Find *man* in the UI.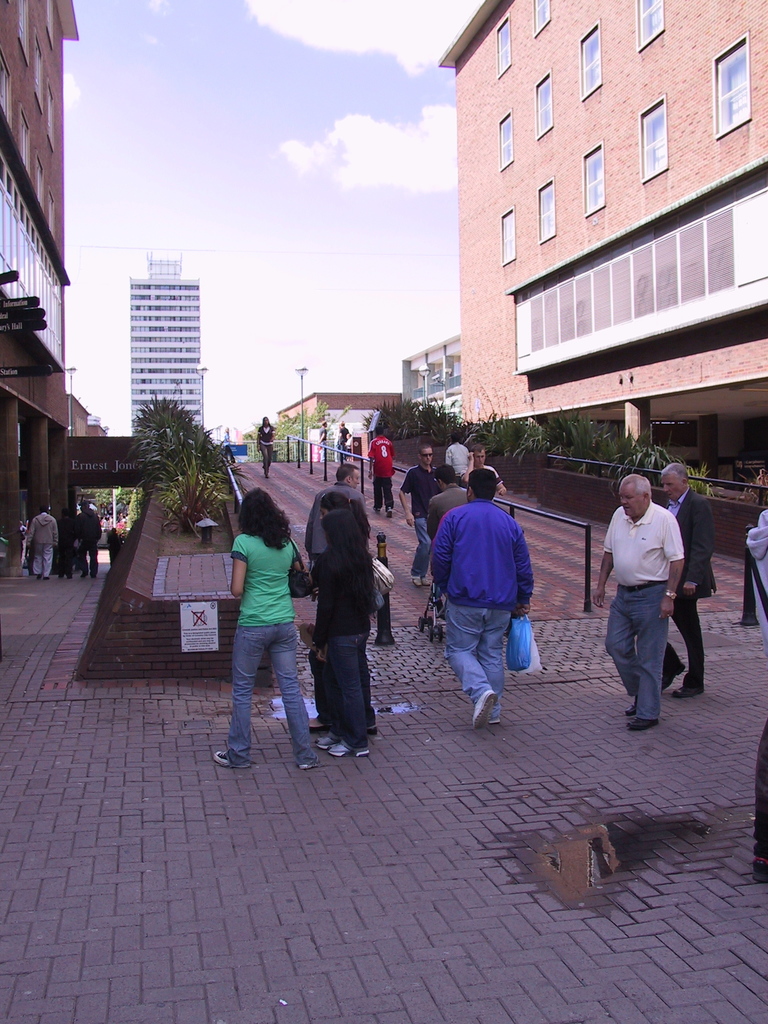
UI element at <box>460,442,508,491</box>.
